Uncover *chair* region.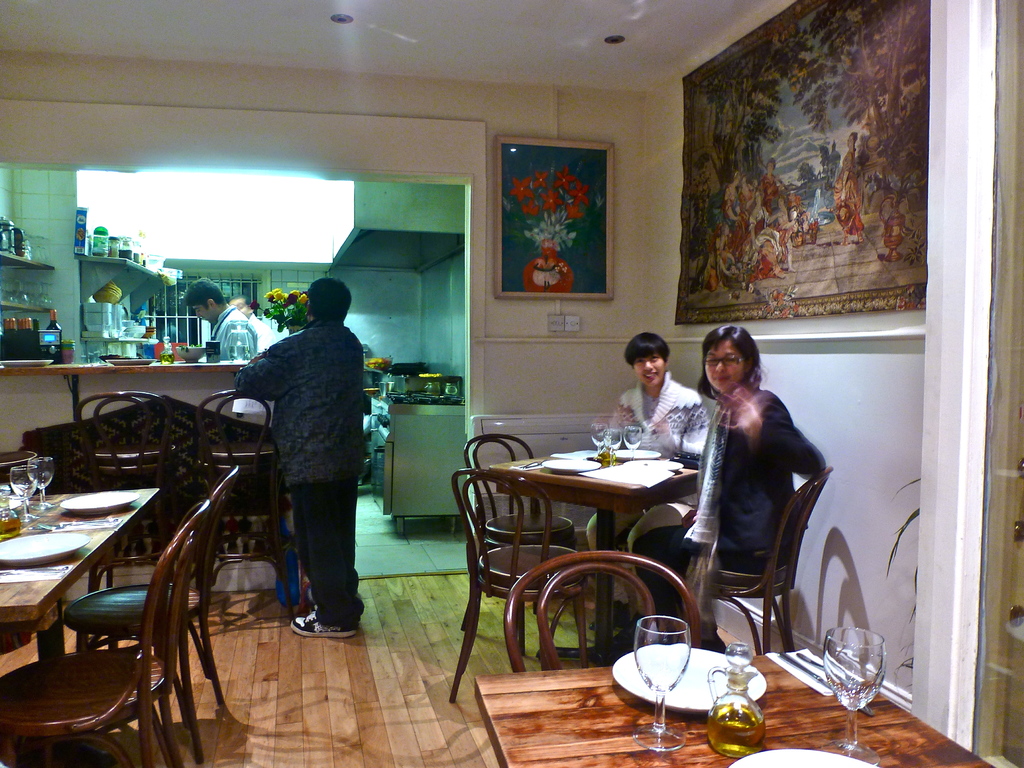
Uncovered: Rect(70, 388, 178, 593).
